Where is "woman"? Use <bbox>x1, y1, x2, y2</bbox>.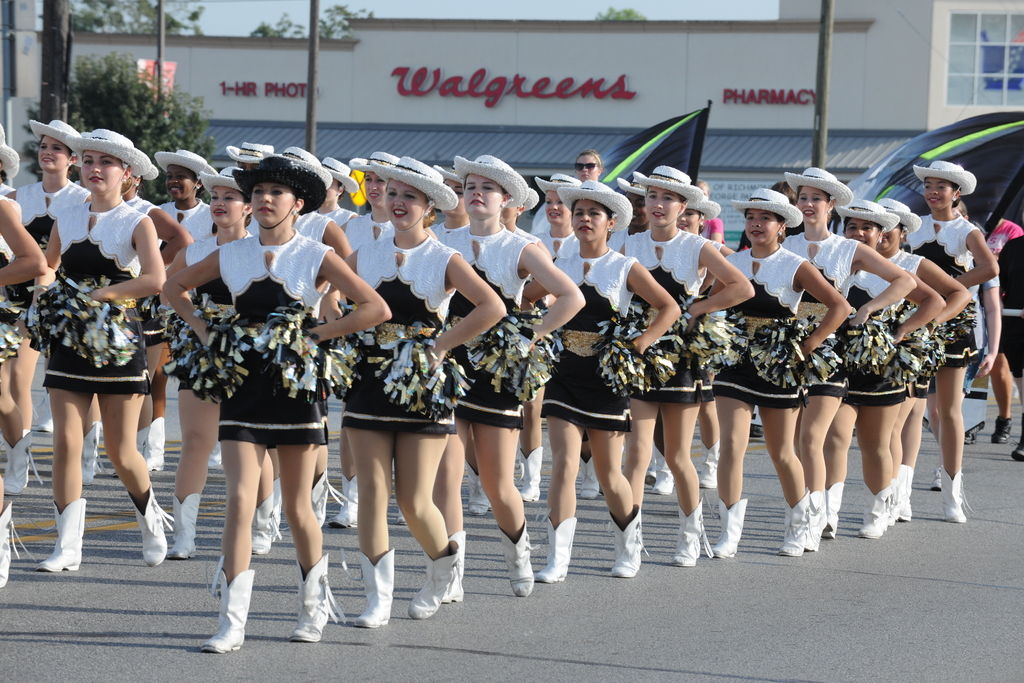
<bbox>31, 124, 177, 582</bbox>.
